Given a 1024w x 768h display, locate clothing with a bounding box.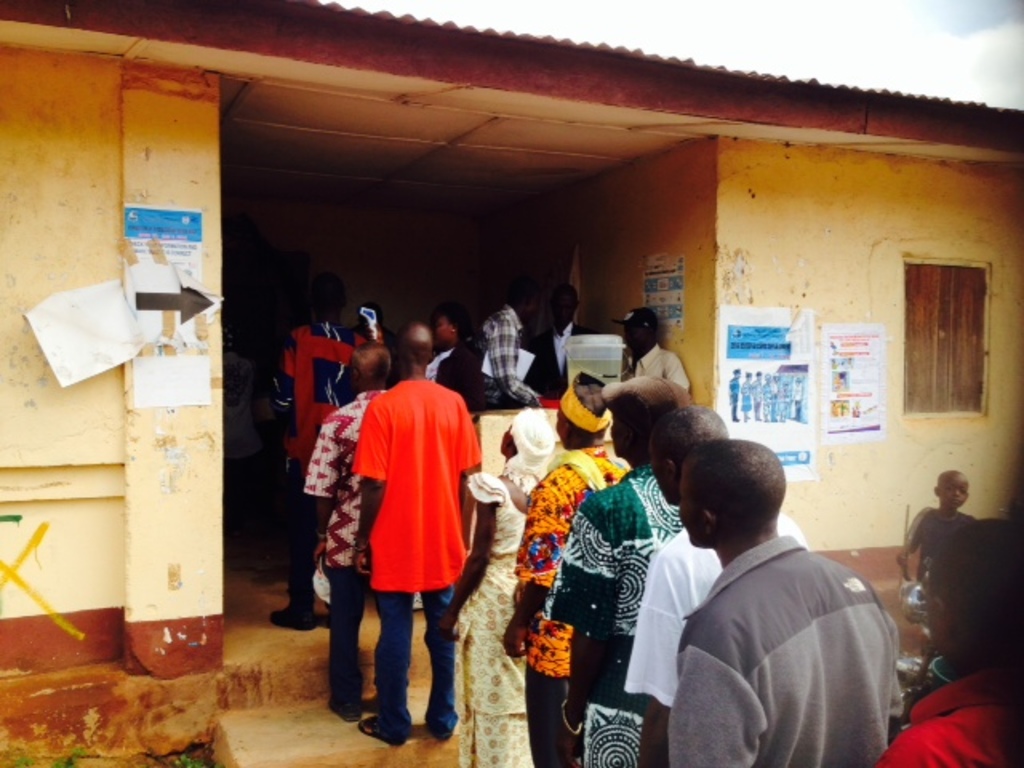
Located: bbox=(621, 506, 811, 712).
